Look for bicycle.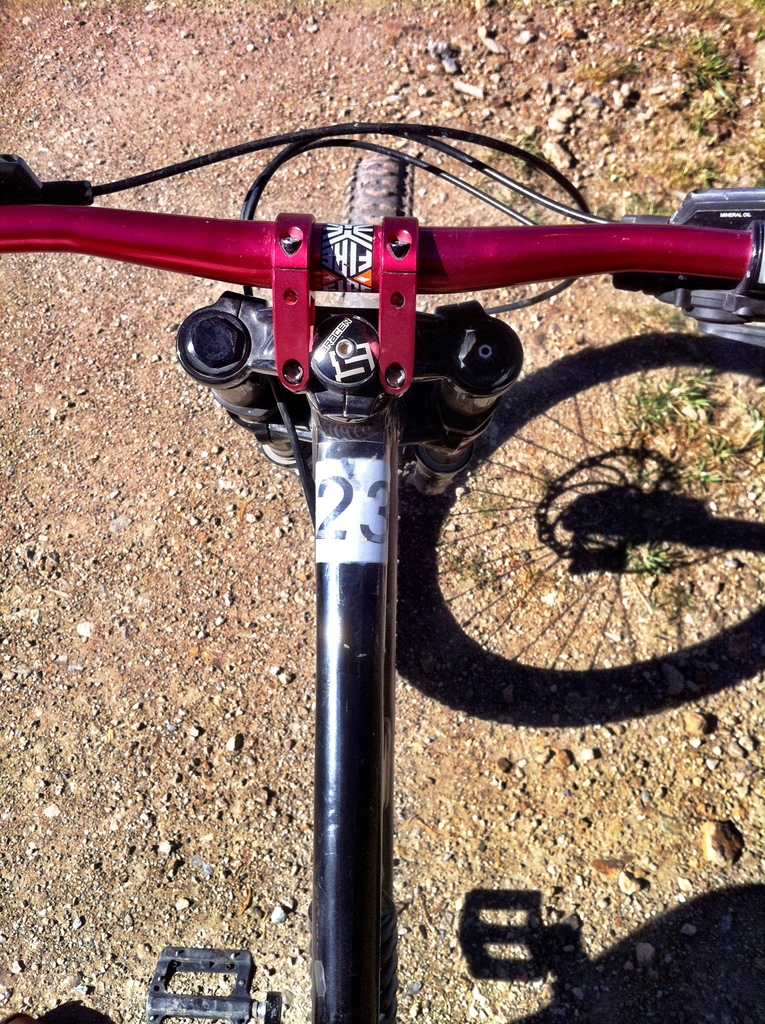
Found: rect(28, 88, 716, 991).
